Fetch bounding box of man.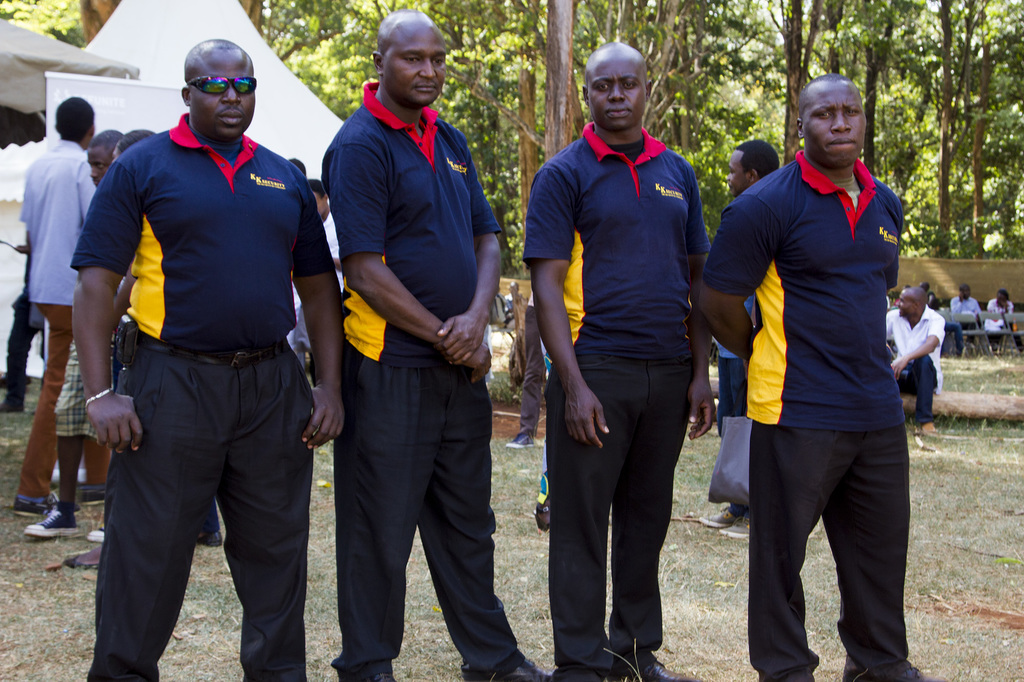
Bbox: [701, 140, 781, 532].
